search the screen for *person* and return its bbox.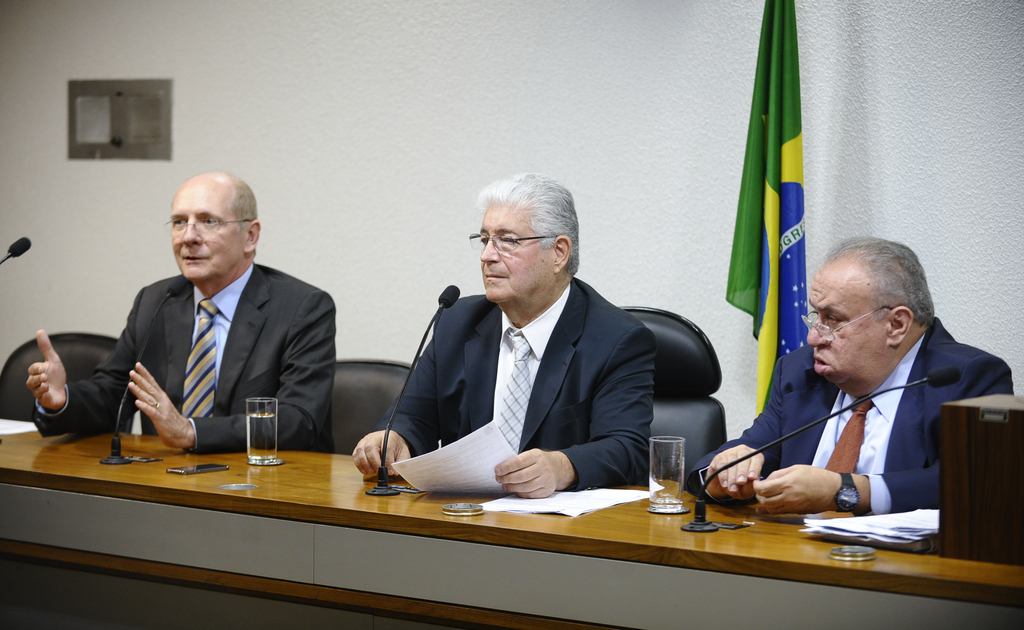
Found: x1=351, y1=170, x2=656, y2=498.
